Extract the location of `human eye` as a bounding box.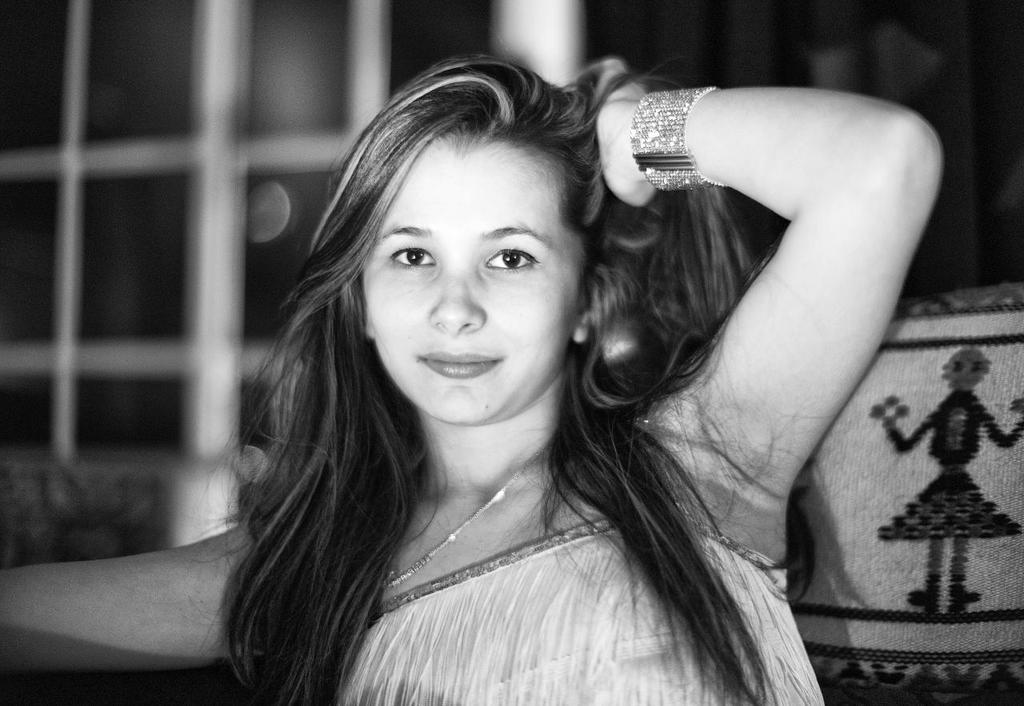
(377,237,440,277).
